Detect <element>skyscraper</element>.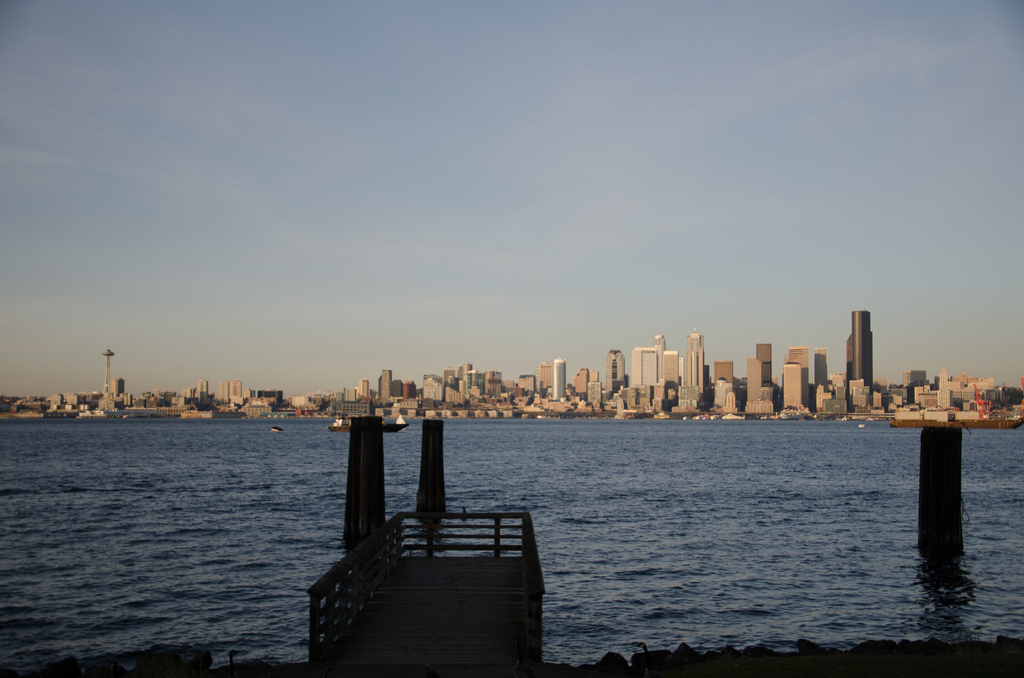
Detected at bbox(550, 355, 565, 405).
